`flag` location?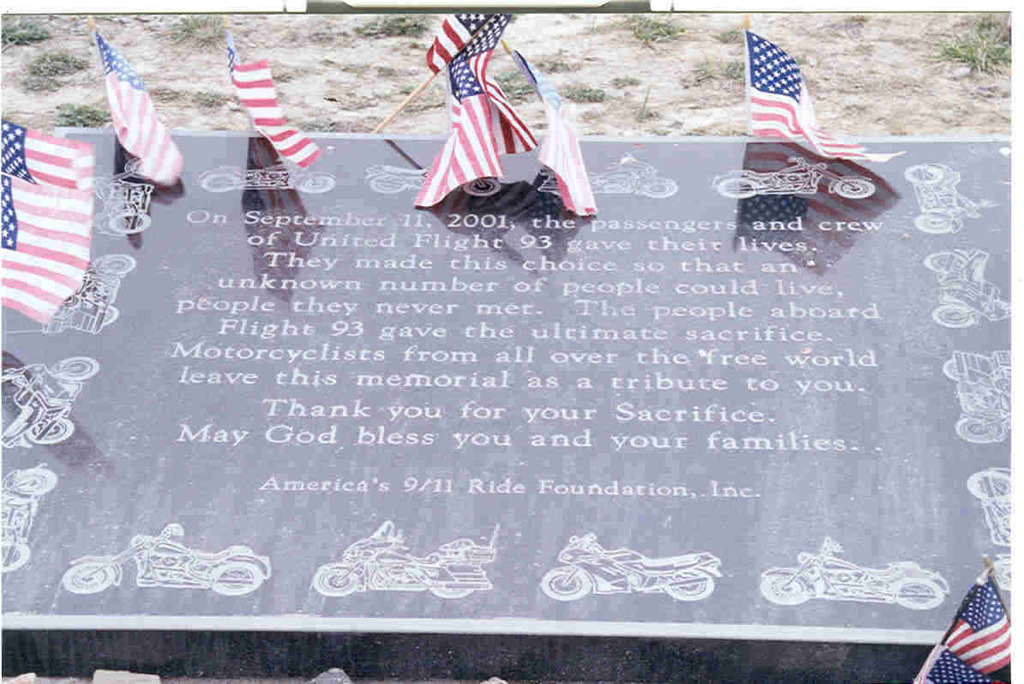
BBox(94, 14, 190, 185)
